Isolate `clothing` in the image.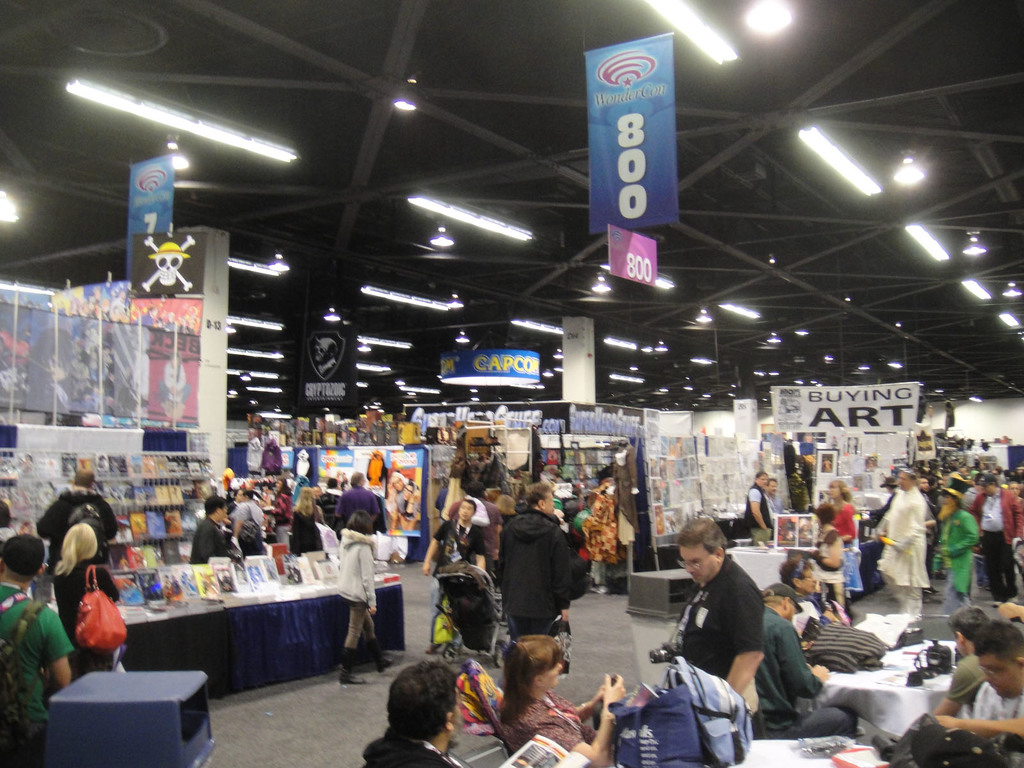
Isolated region: x1=751, y1=484, x2=778, y2=532.
